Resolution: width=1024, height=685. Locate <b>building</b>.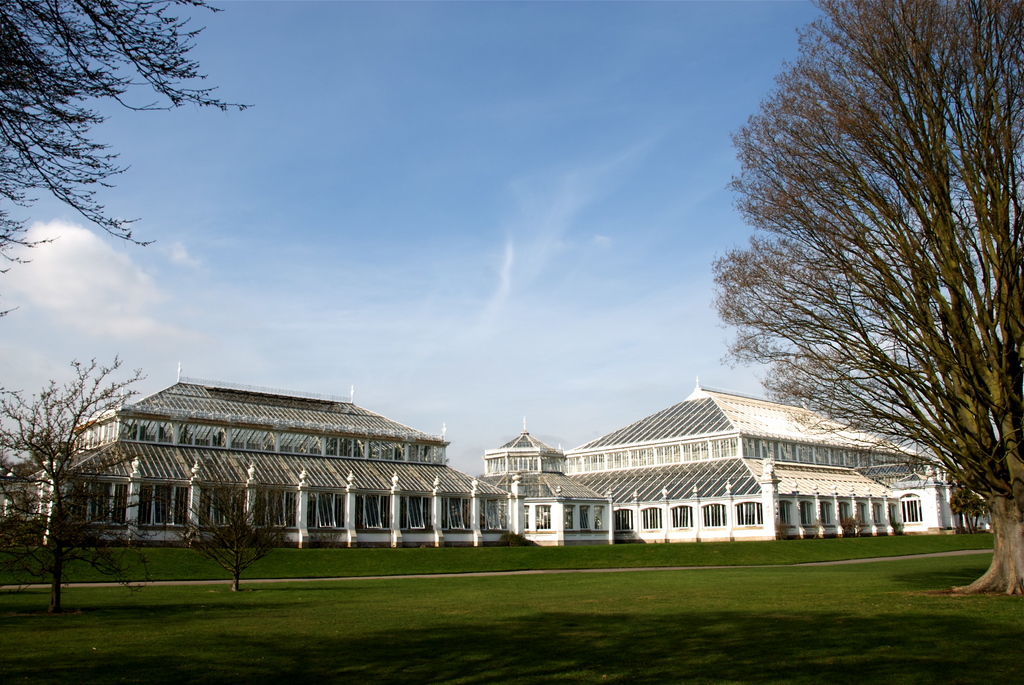
(477, 421, 611, 547).
